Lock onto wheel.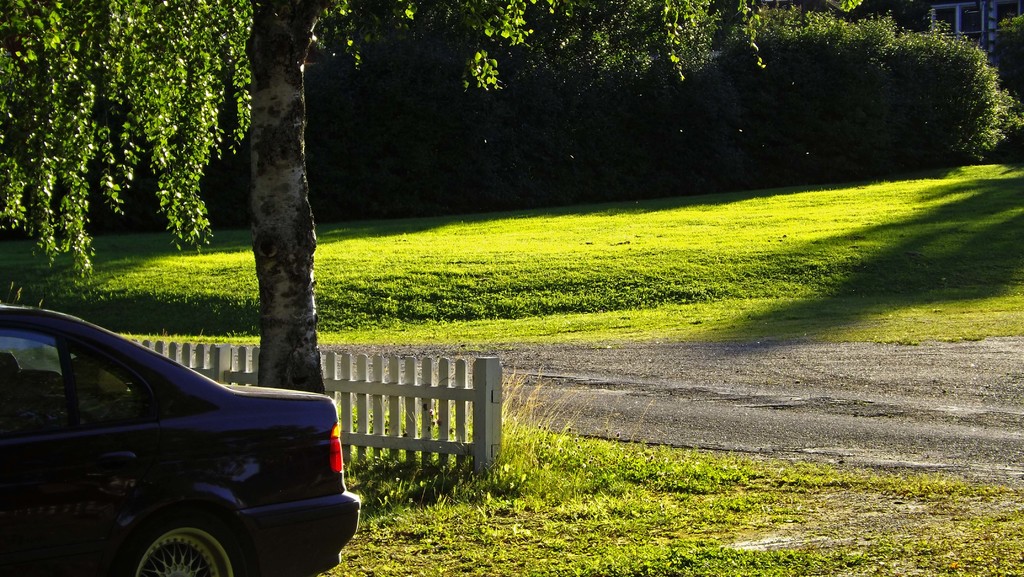
Locked: [left=93, top=493, right=267, bottom=570].
